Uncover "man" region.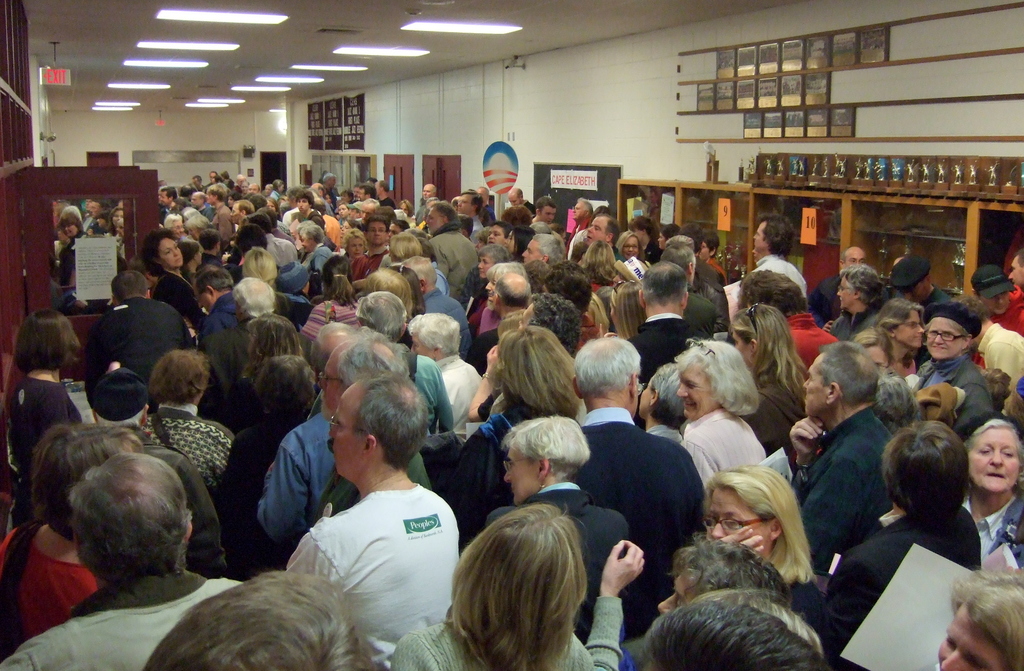
Uncovered: detection(807, 248, 869, 332).
